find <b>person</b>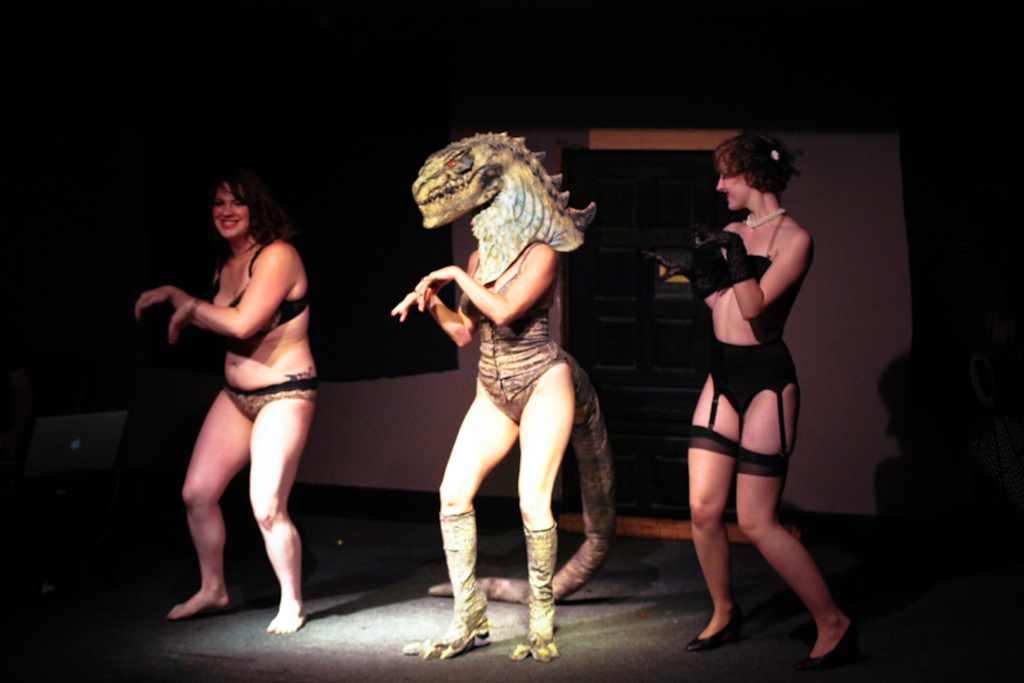
left=396, top=144, right=592, bottom=664
